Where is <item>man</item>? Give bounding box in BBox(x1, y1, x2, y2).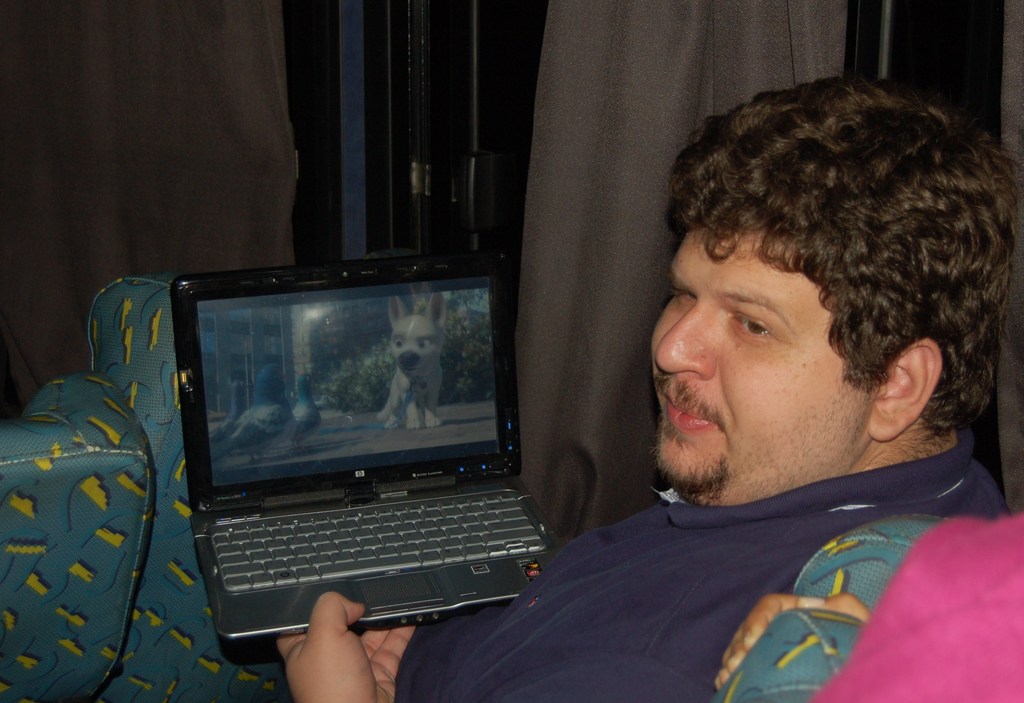
BBox(261, 56, 1023, 702).
